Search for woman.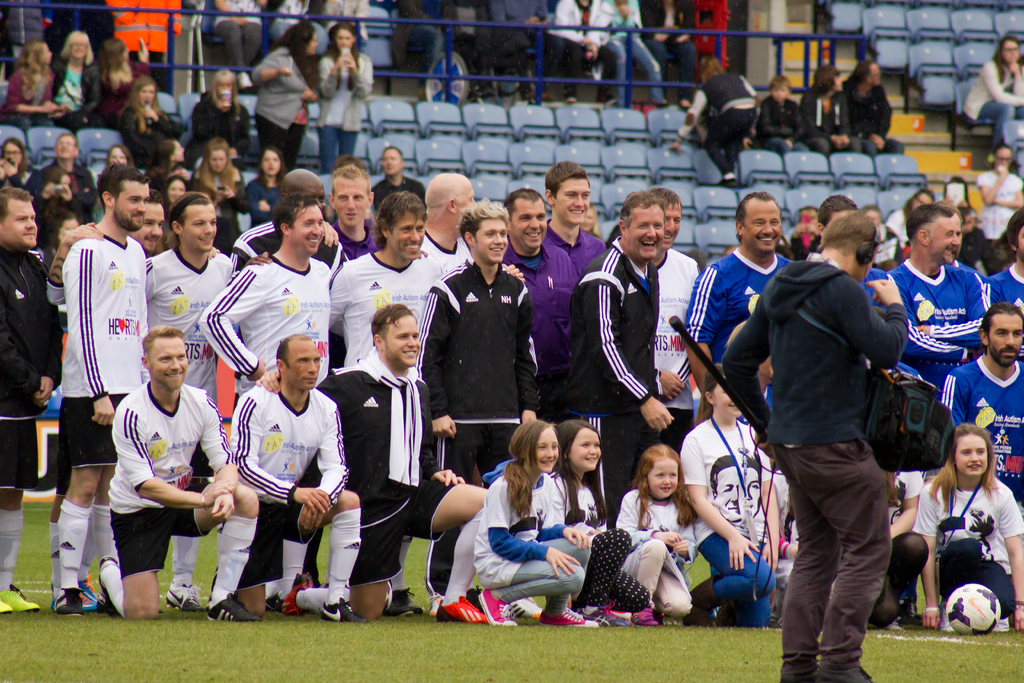
Found at (124, 70, 182, 183).
